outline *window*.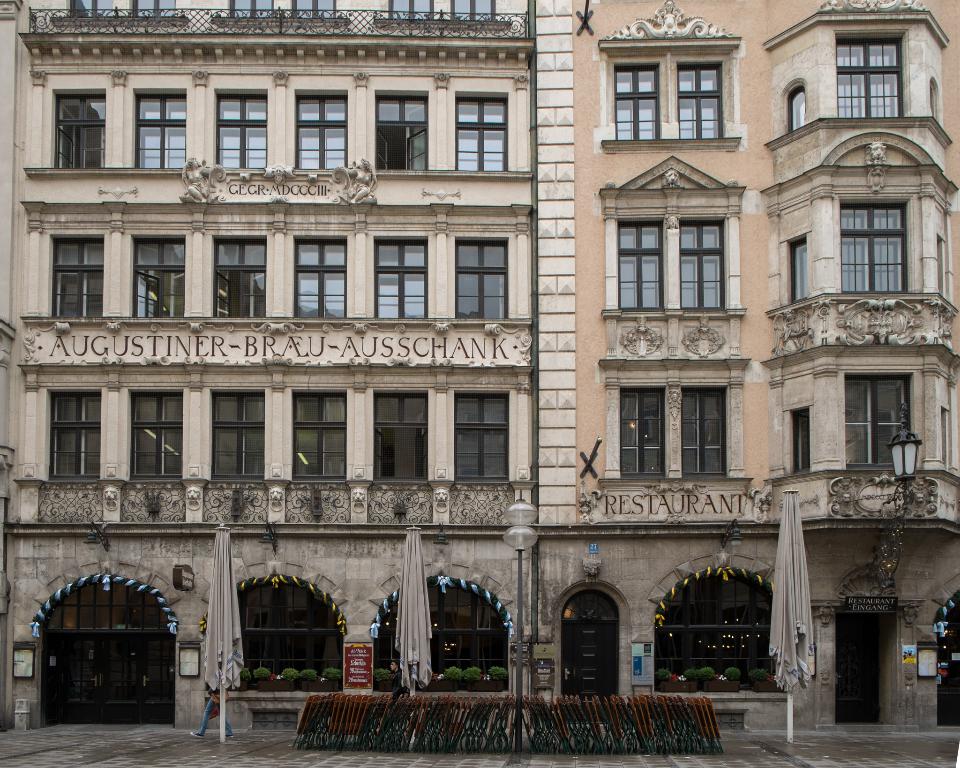
Outline: <box>388,1,431,20</box>.
